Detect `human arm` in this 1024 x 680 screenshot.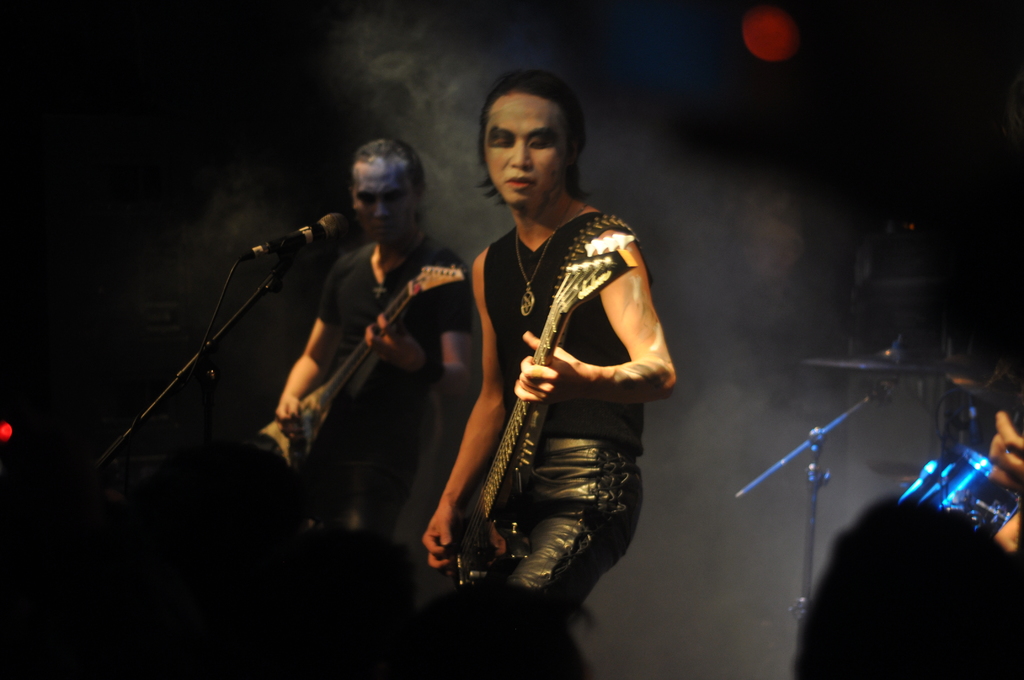
Detection: [986,408,1023,501].
